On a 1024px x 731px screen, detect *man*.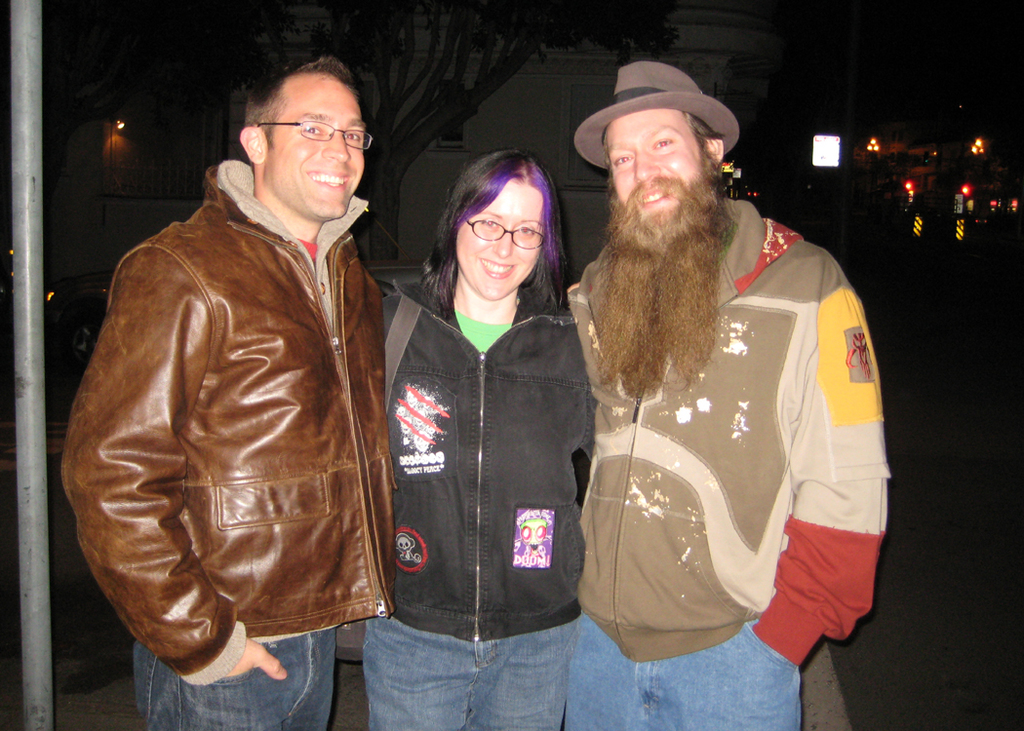
rect(55, 54, 388, 730).
